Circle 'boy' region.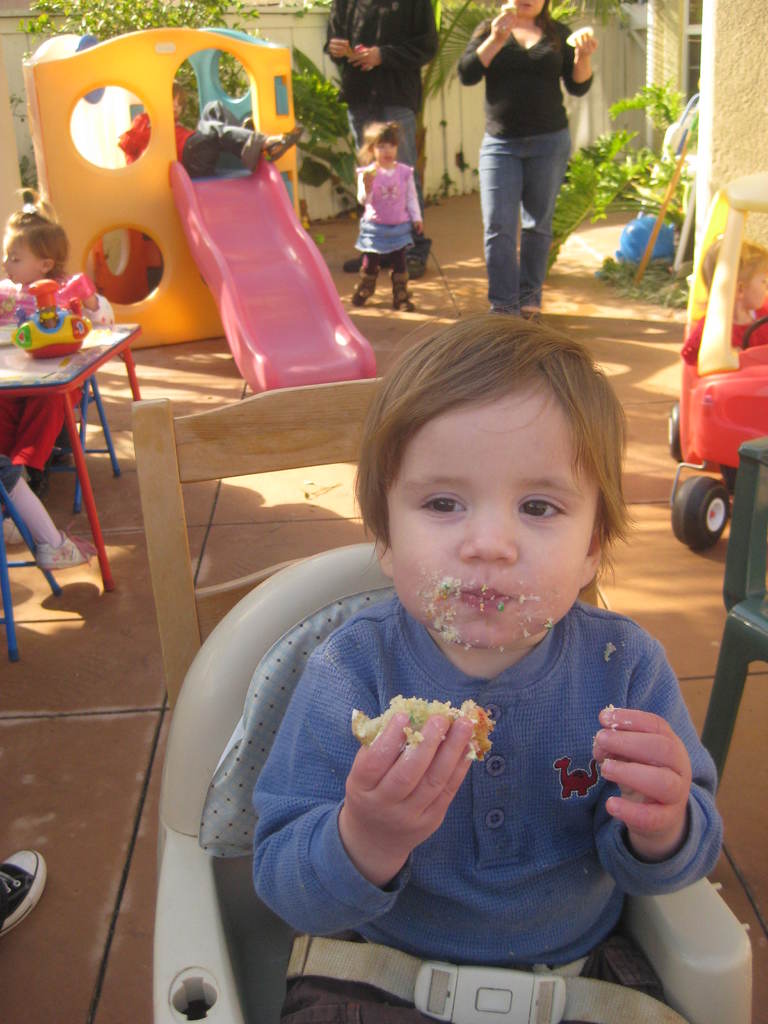
Region: Rect(196, 243, 694, 995).
